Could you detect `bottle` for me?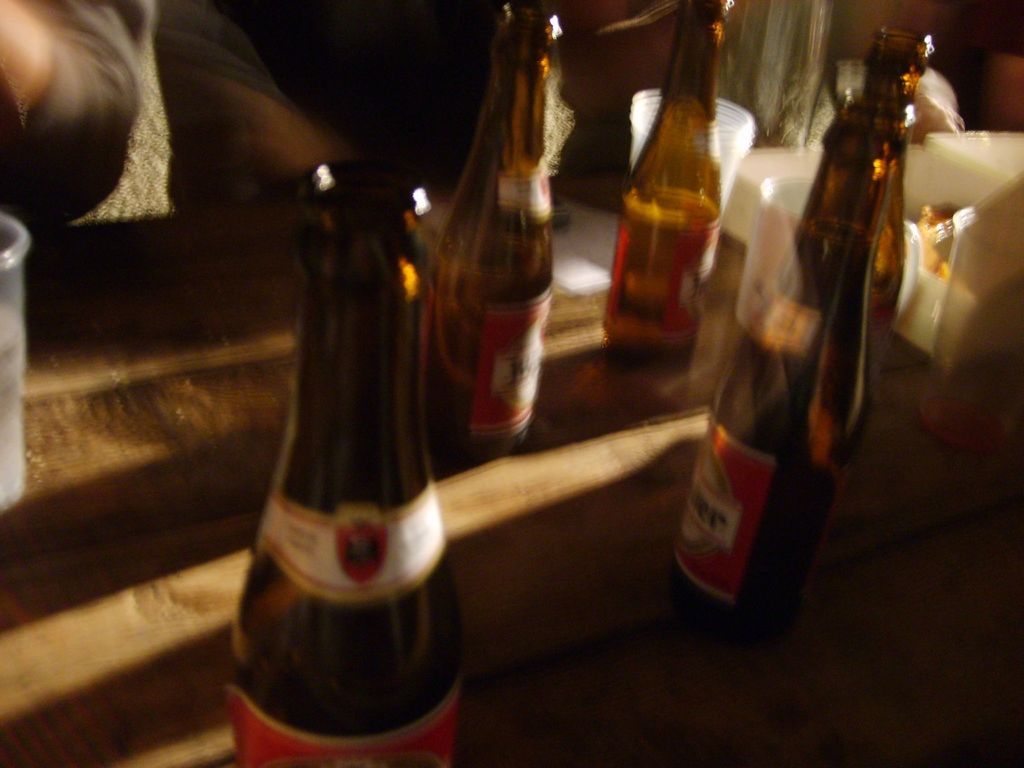
Detection result: <region>863, 27, 936, 392</region>.
